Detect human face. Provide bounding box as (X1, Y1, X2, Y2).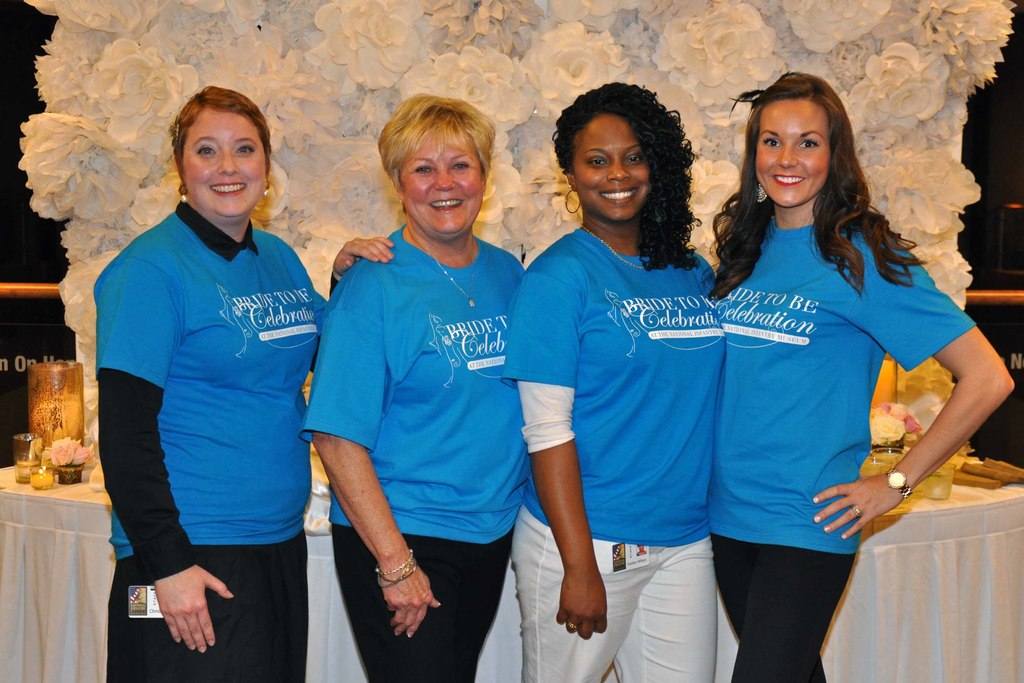
(570, 114, 651, 227).
